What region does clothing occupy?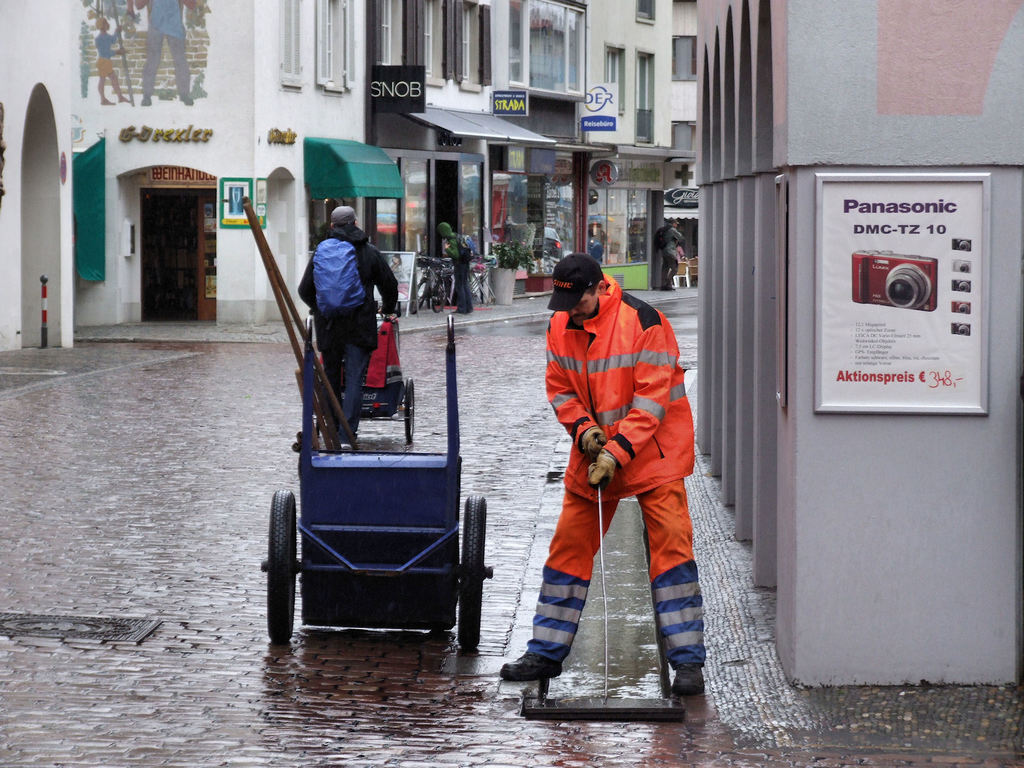
<bbox>438, 222, 475, 314</bbox>.
